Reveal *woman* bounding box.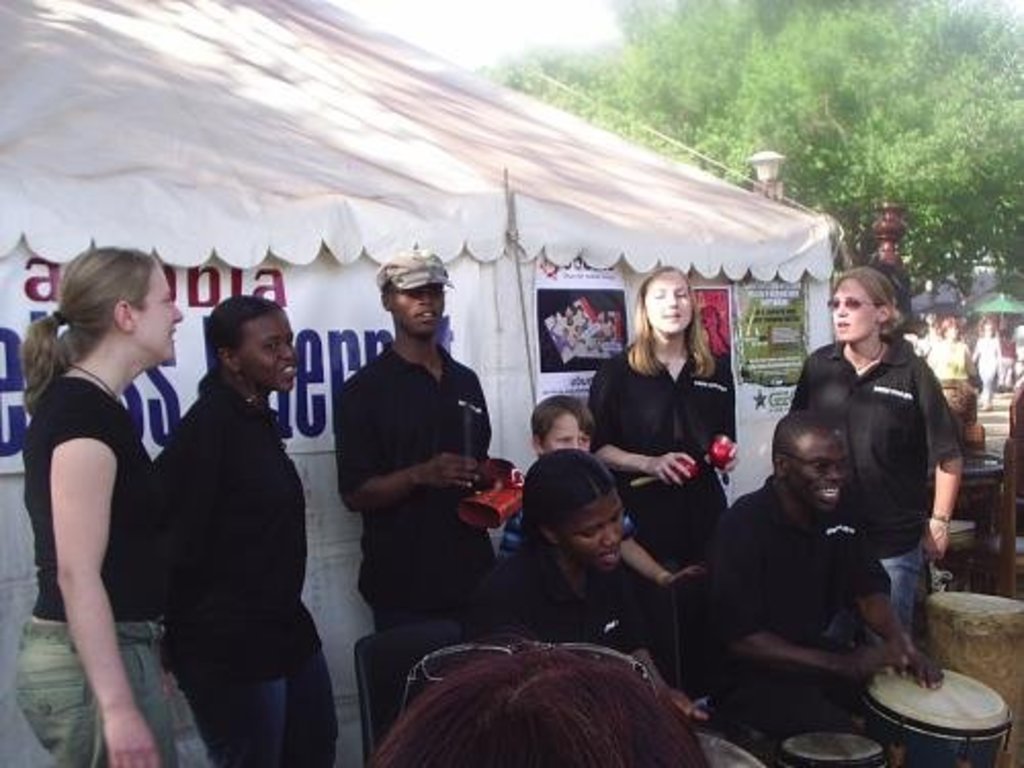
Revealed: x1=150 y1=297 x2=342 y2=766.
